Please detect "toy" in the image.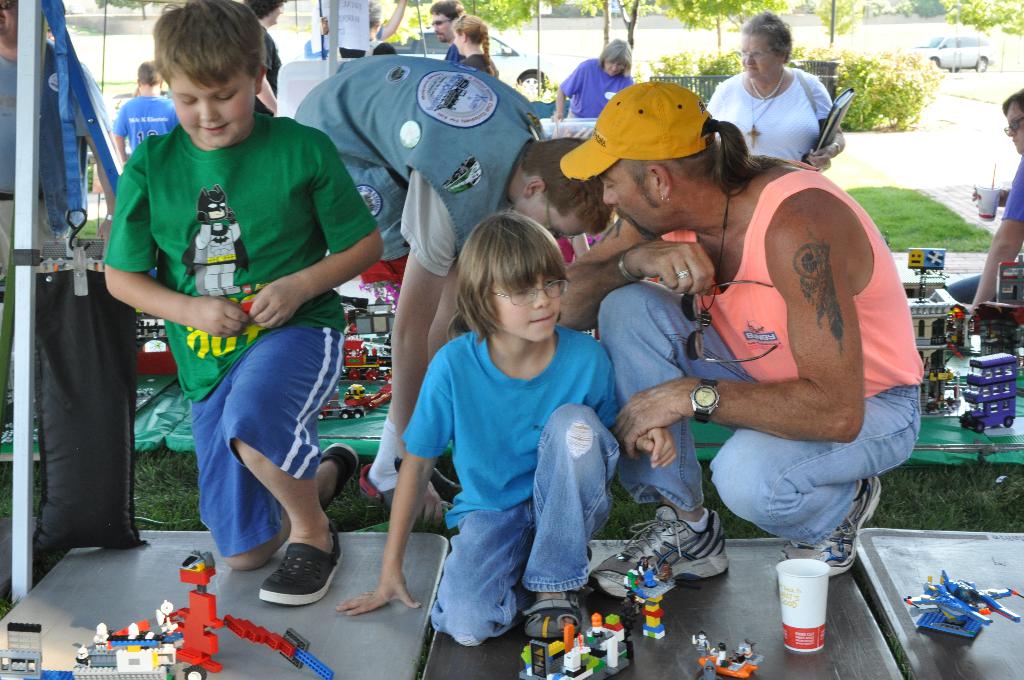
[left=111, top=393, right=197, bottom=442].
